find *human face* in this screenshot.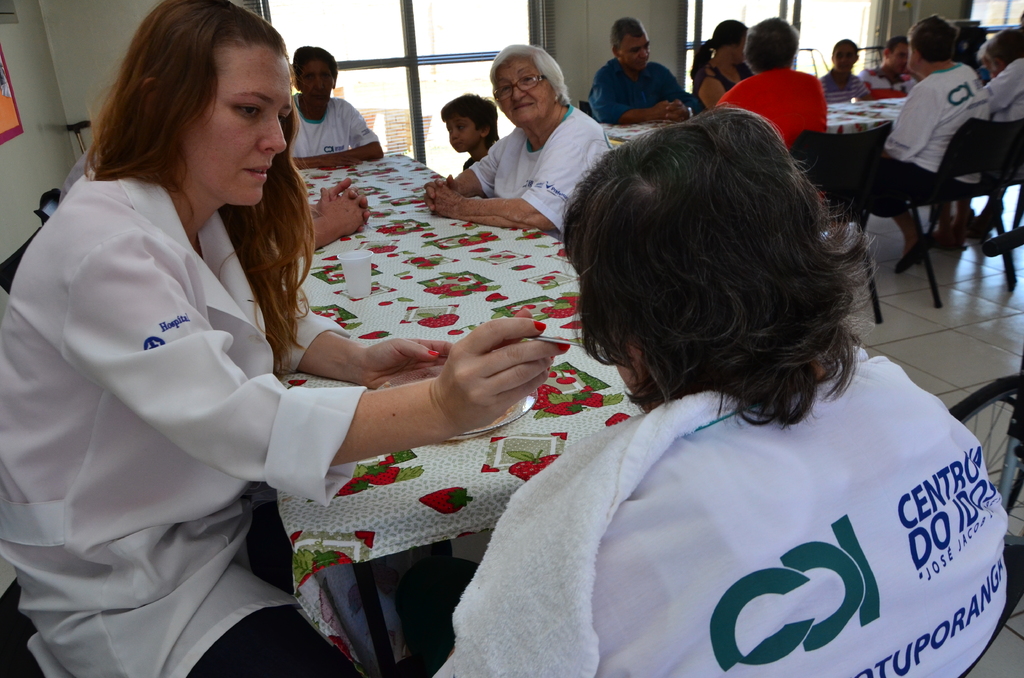
The bounding box for *human face* is (x1=495, y1=60, x2=552, y2=133).
